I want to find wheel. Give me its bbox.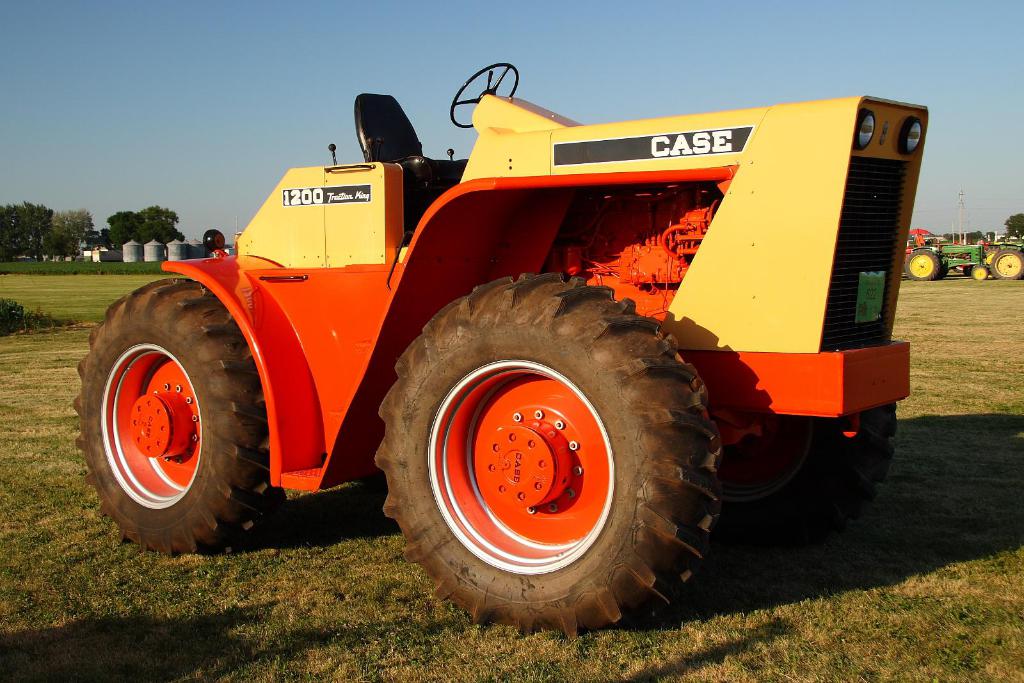
detection(935, 263, 950, 280).
